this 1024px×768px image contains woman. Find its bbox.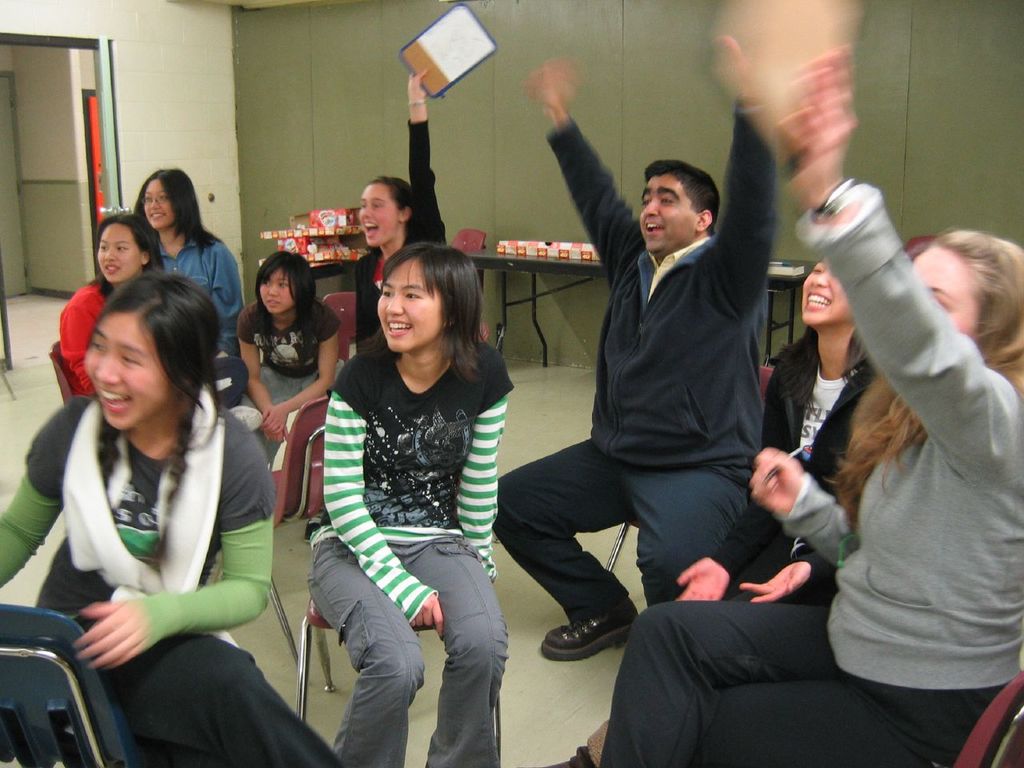
bbox=[130, 165, 251, 359].
